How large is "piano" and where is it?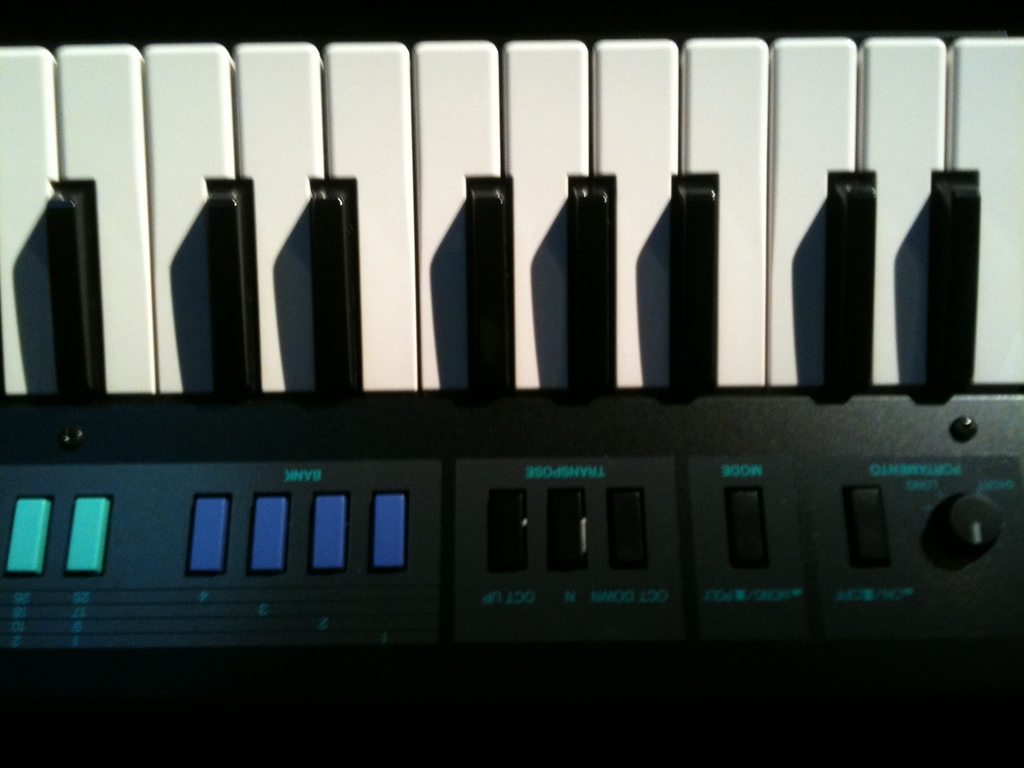
Bounding box: box(0, 0, 1023, 767).
